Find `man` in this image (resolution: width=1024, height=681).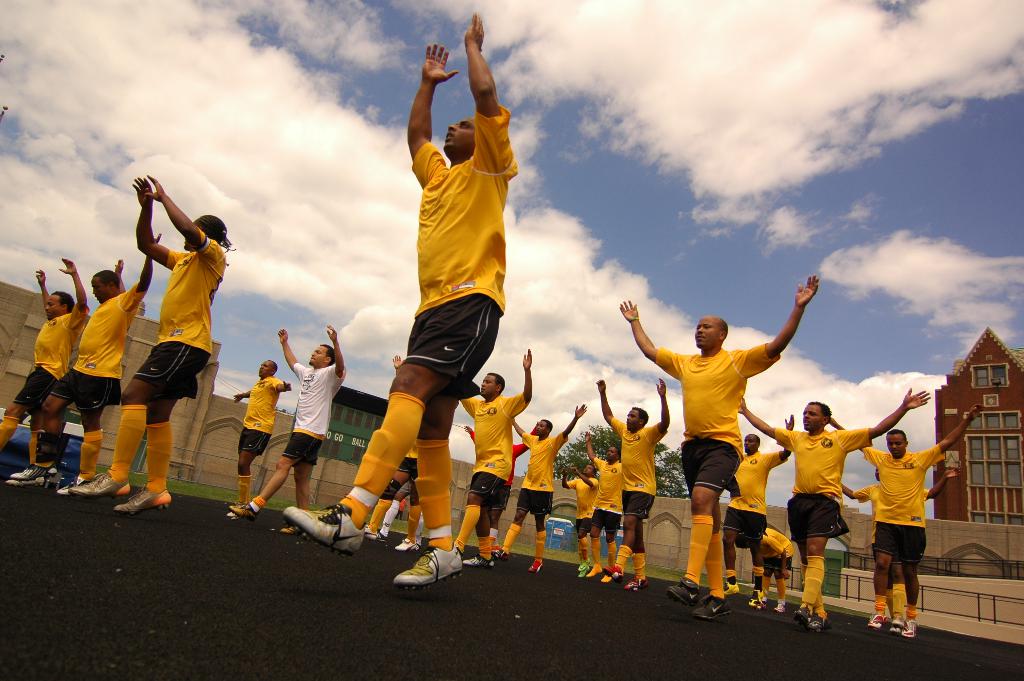
840 466 959 636.
